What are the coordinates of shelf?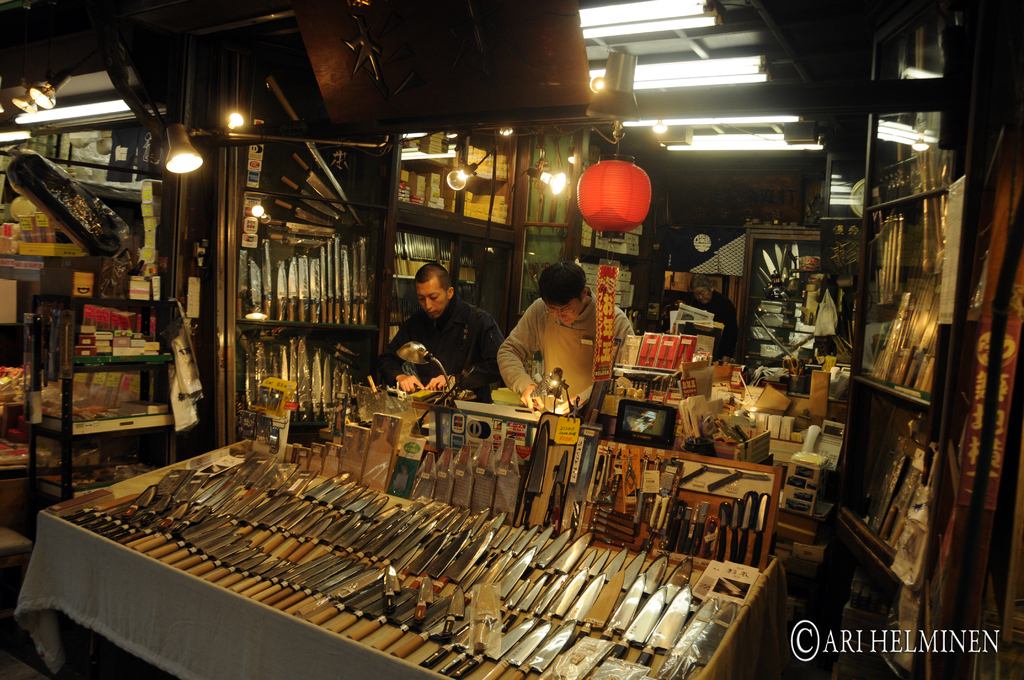
17,262,205,489.
